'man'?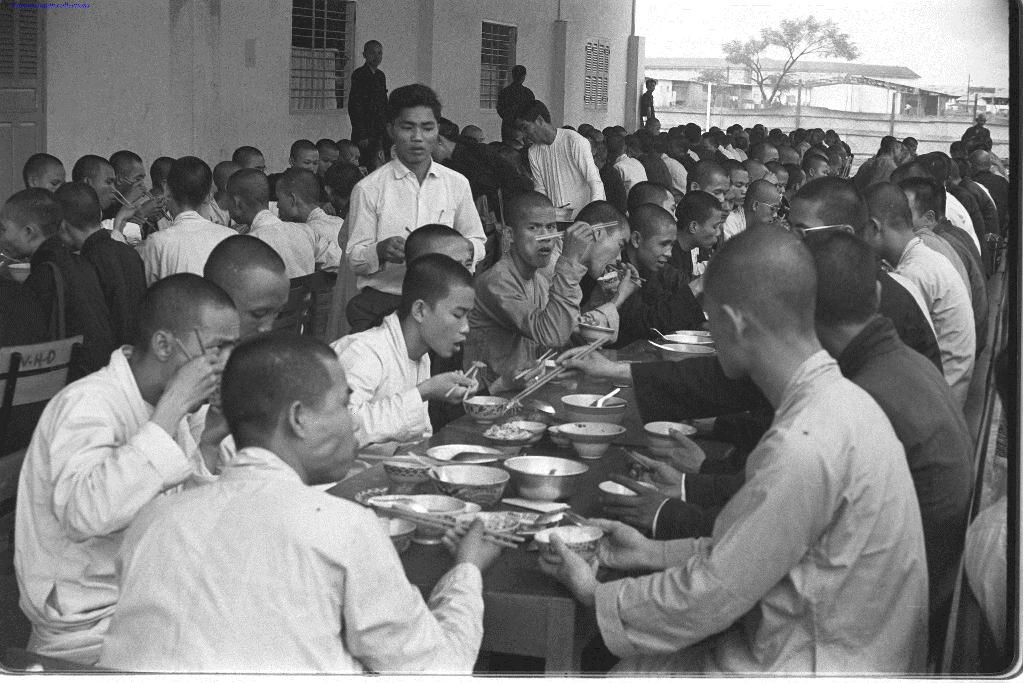
bbox=(940, 124, 1023, 210)
